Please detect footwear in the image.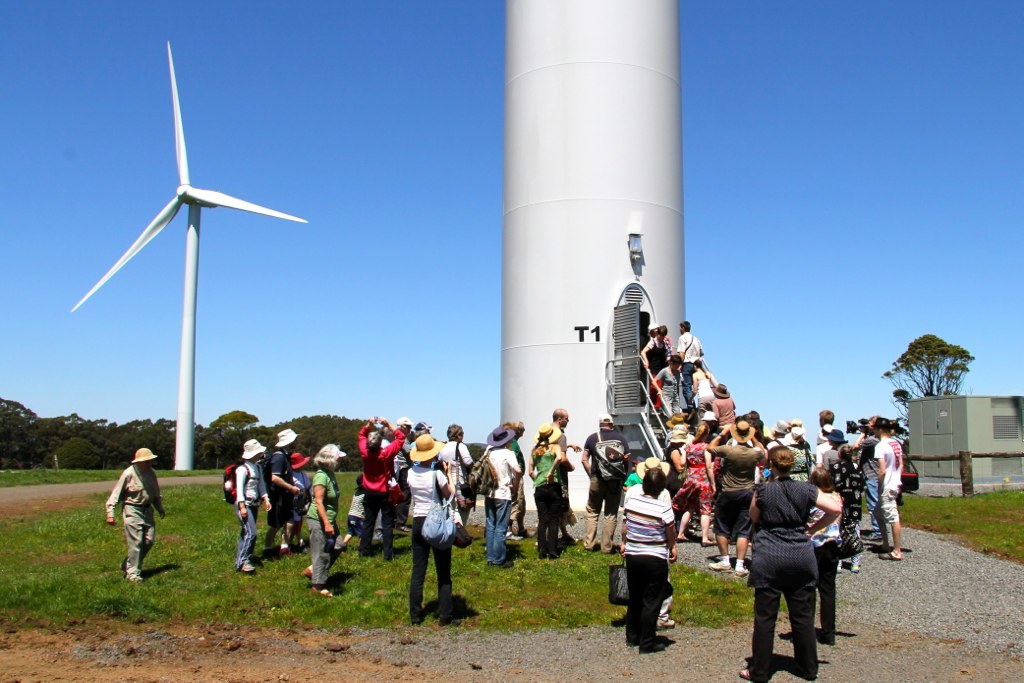
(x1=657, y1=616, x2=676, y2=630).
